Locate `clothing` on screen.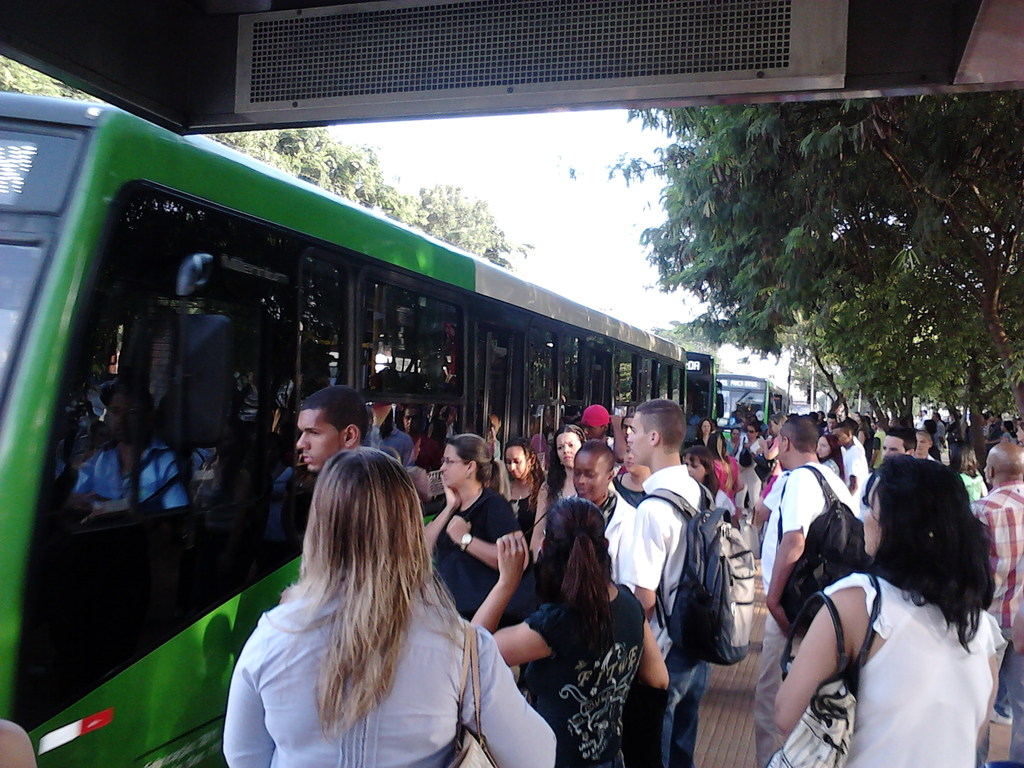
On screen at {"left": 966, "top": 477, "right": 1023, "bottom": 767}.
